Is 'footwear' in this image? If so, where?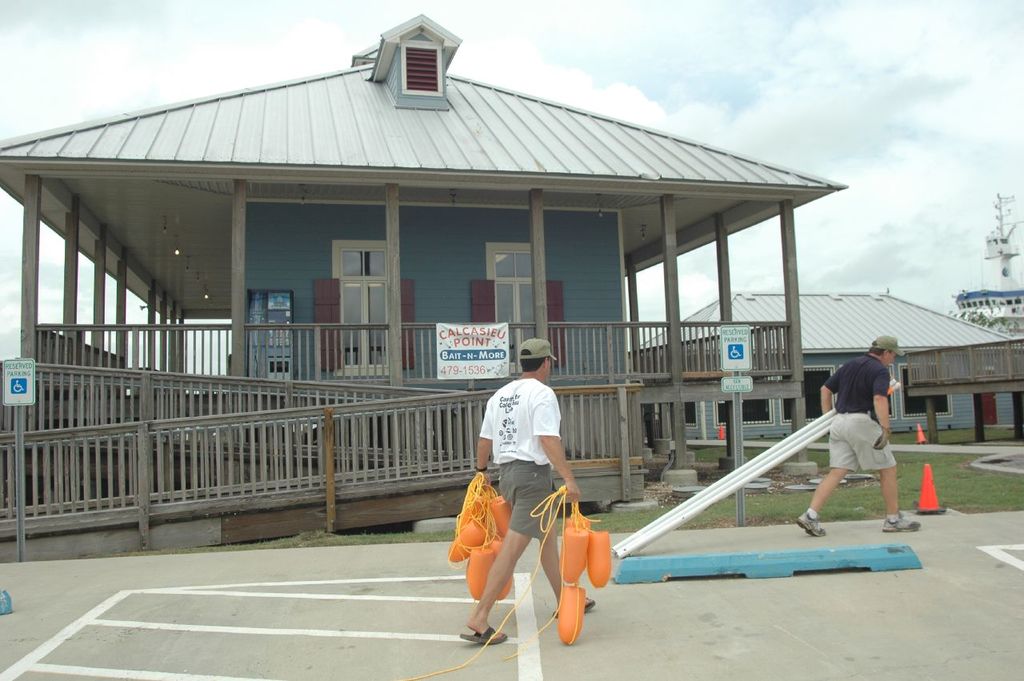
Yes, at 882,510,921,532.
